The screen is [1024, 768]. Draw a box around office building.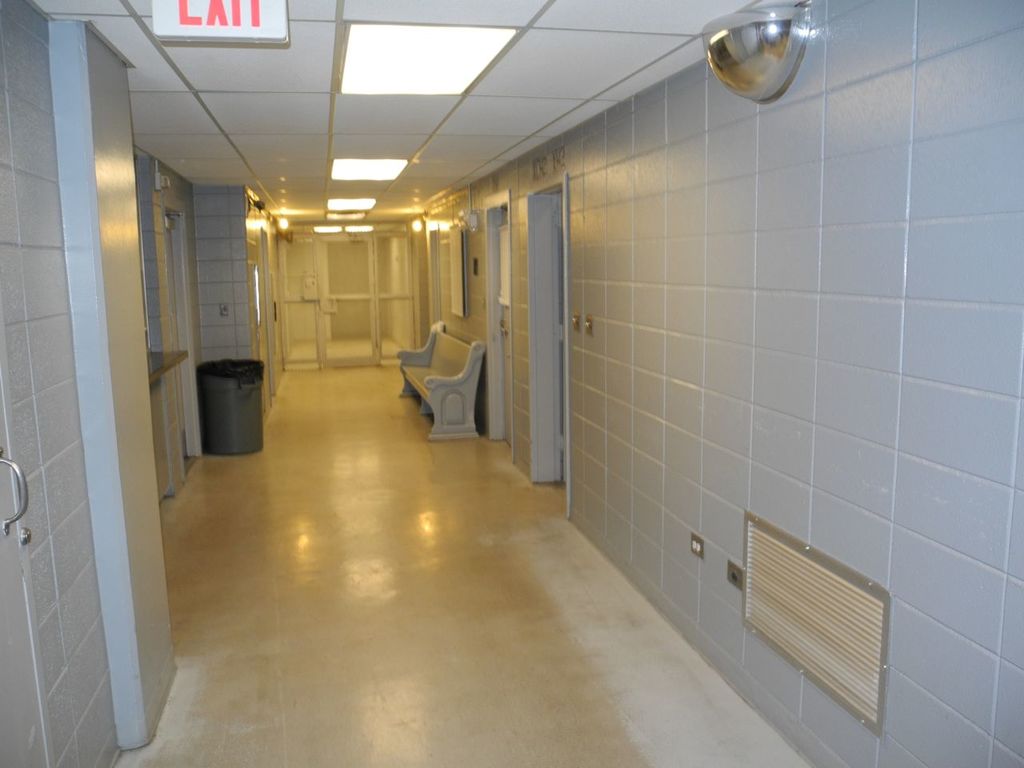
Rect(0, 0, 1023, 767).
